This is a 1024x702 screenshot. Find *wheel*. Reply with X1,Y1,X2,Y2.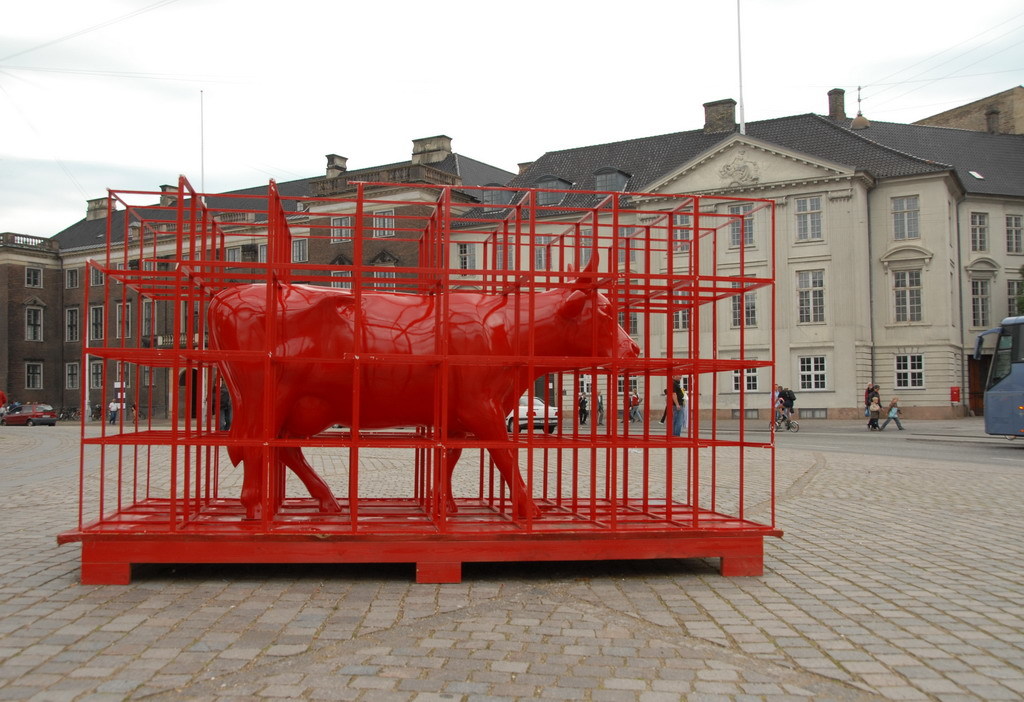
2,420,3,422.
